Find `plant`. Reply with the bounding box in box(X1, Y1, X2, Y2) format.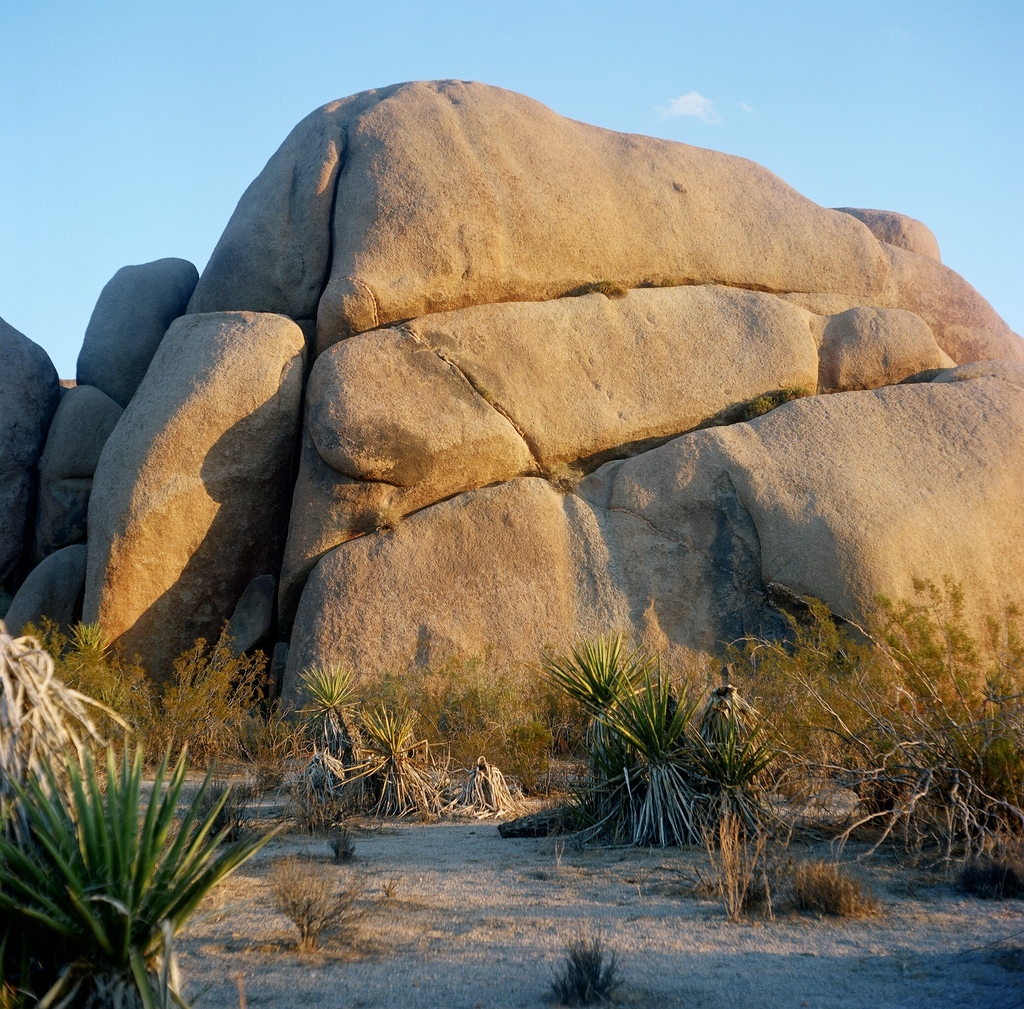
box(681, 706, 790, 917).
